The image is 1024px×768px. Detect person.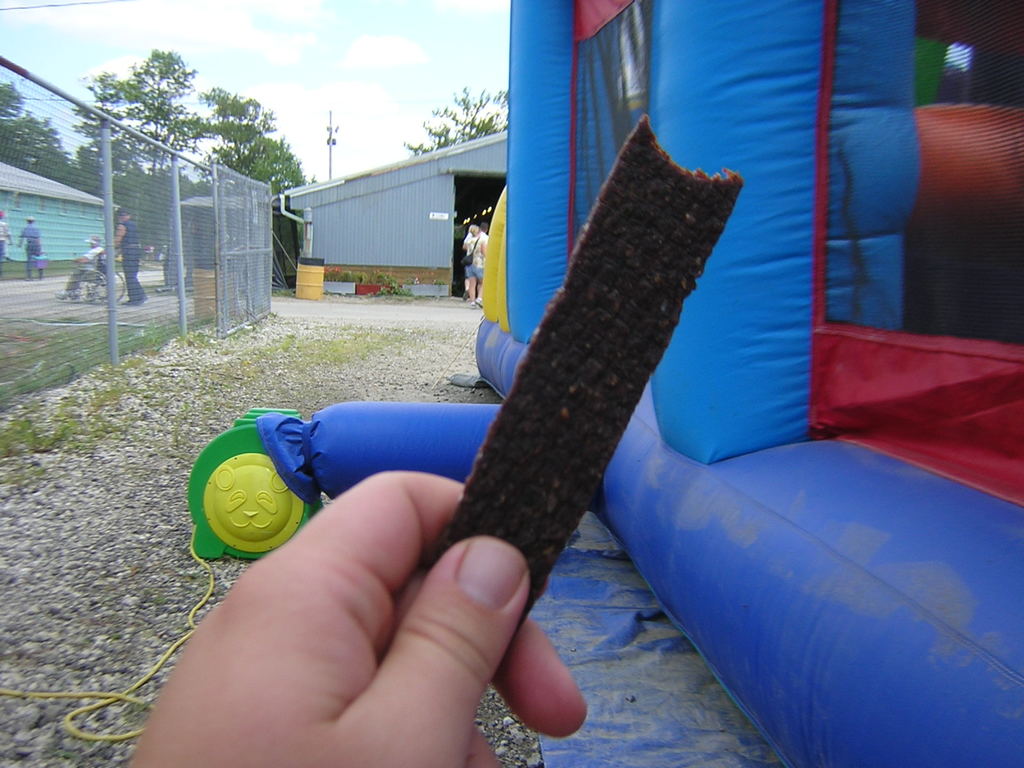
Detection: 15,216,43,281.
